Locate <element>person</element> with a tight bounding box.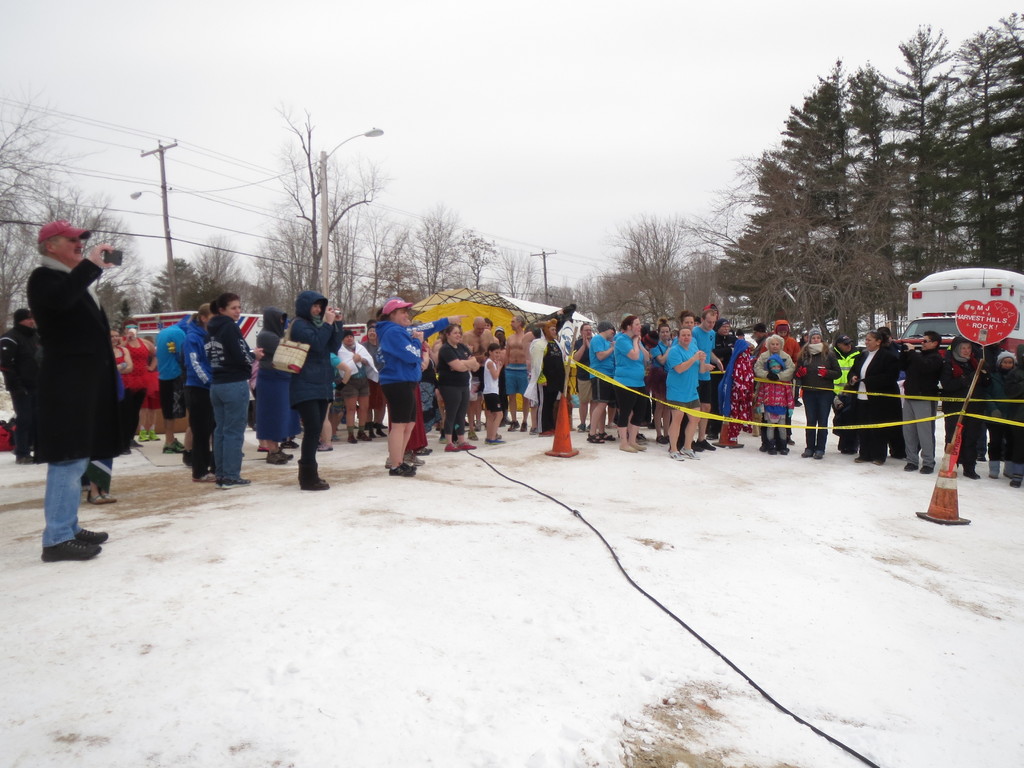
crop(967, 342, 989, 463).
